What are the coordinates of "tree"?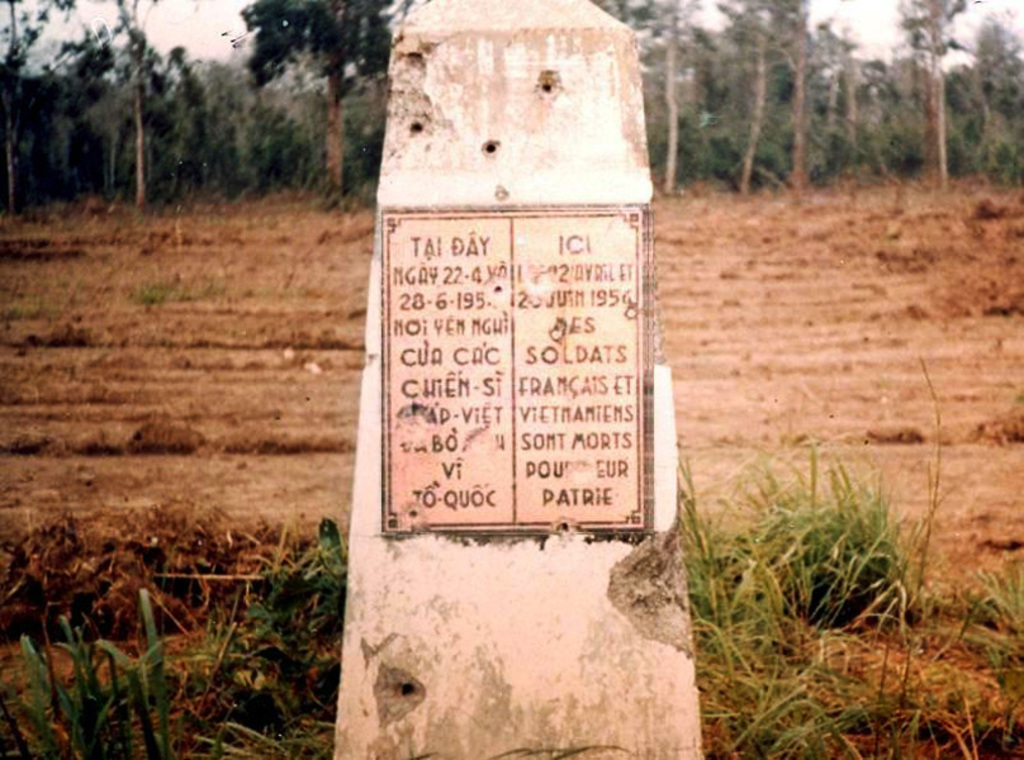
(x1=151, y1=52, x2=243, y2=168).
